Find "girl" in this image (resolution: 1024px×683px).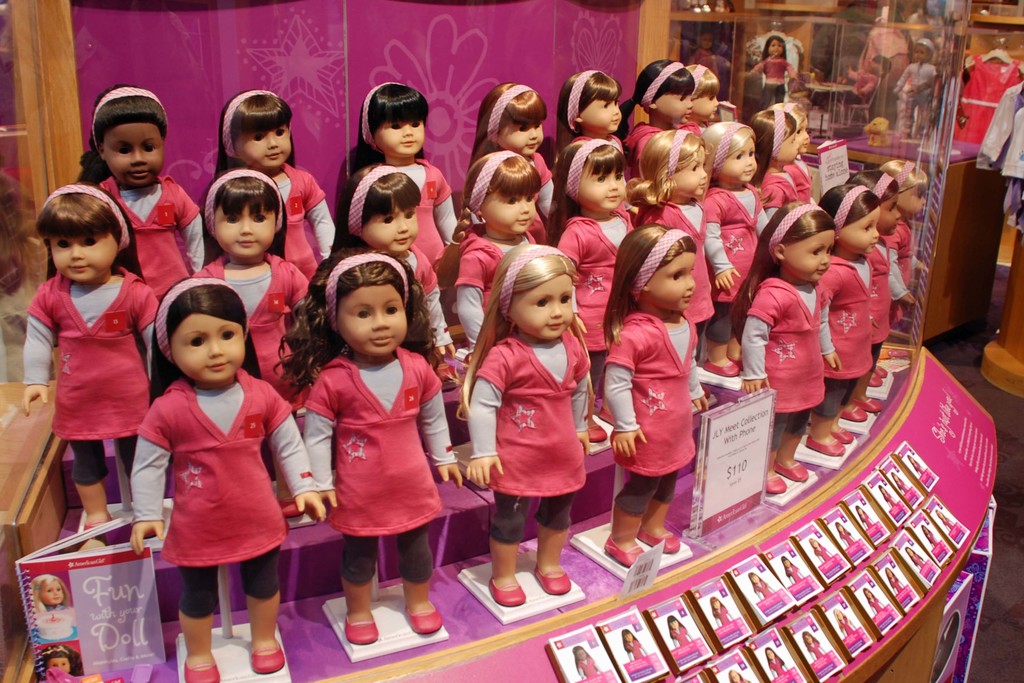
687, 31, 723, 78.
